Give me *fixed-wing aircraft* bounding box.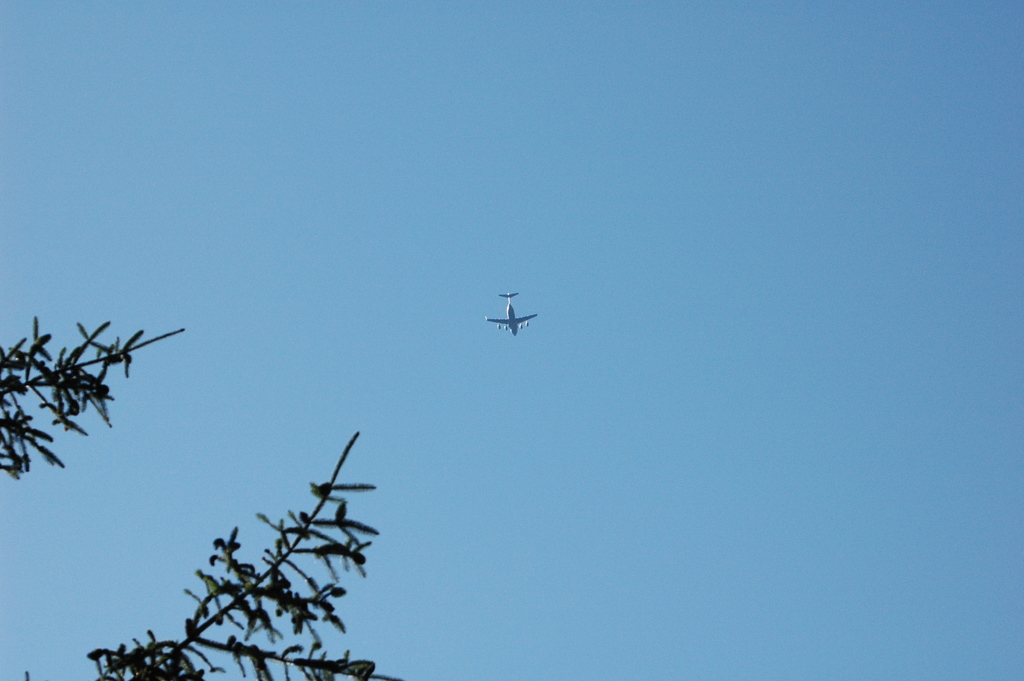
[x1=484, y1=291, x2=538, y2=340].
